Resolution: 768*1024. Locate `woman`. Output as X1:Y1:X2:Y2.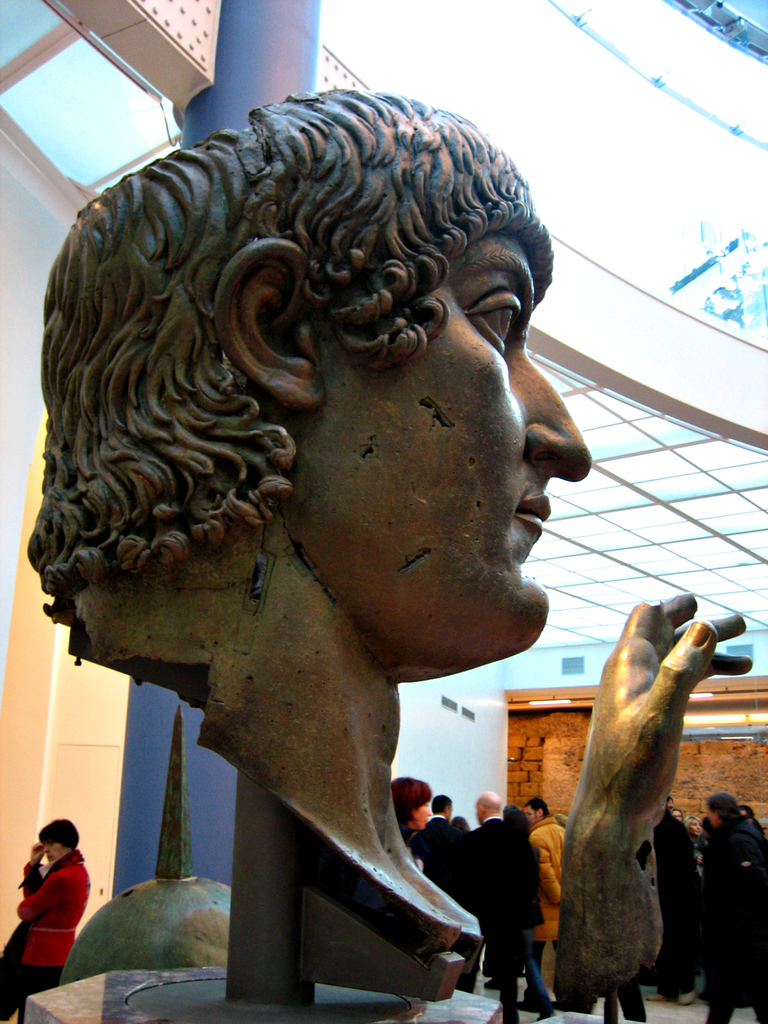
0:820:99:1022.
